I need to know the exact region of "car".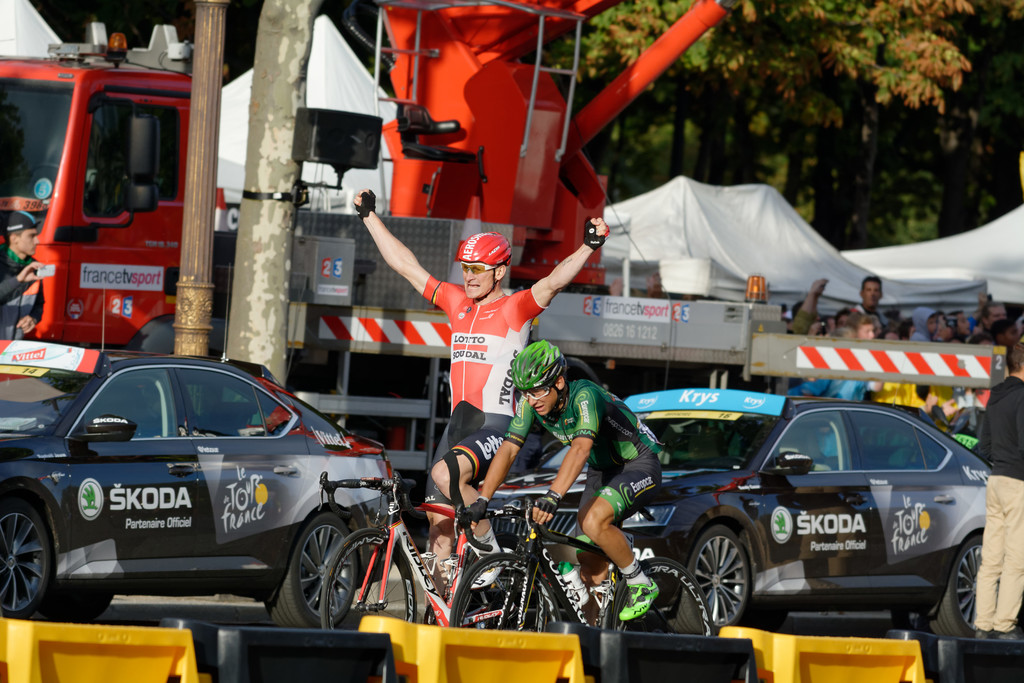
Region: bbox(0, 344, 395, 630).
